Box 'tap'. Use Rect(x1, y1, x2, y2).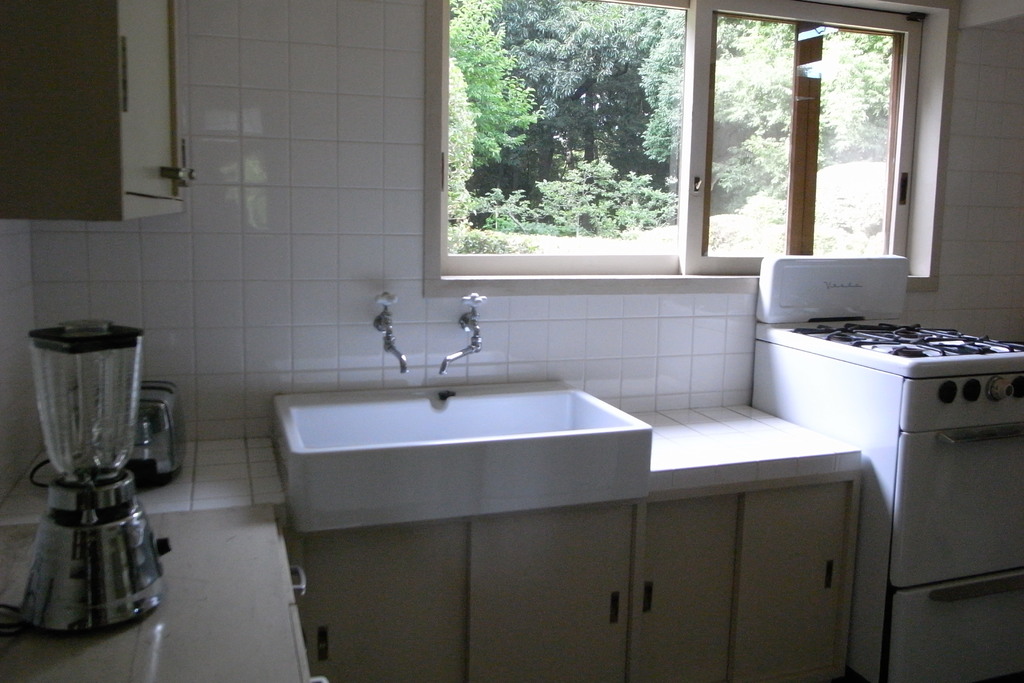
Rect(371, 288, 408, 381).
